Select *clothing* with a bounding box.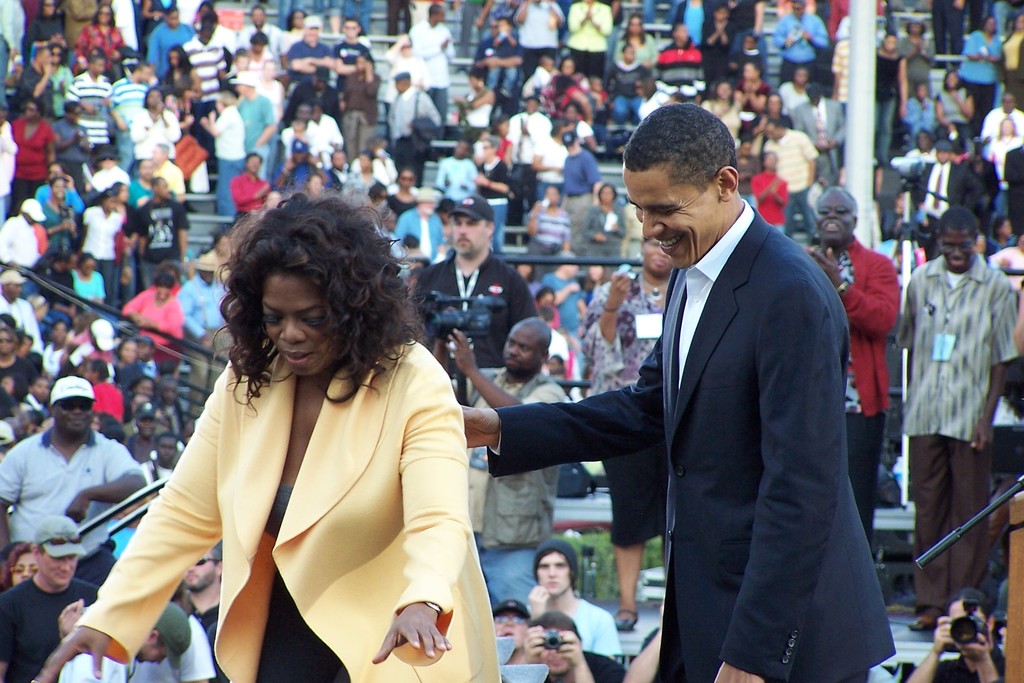
(489,194,890,682).
